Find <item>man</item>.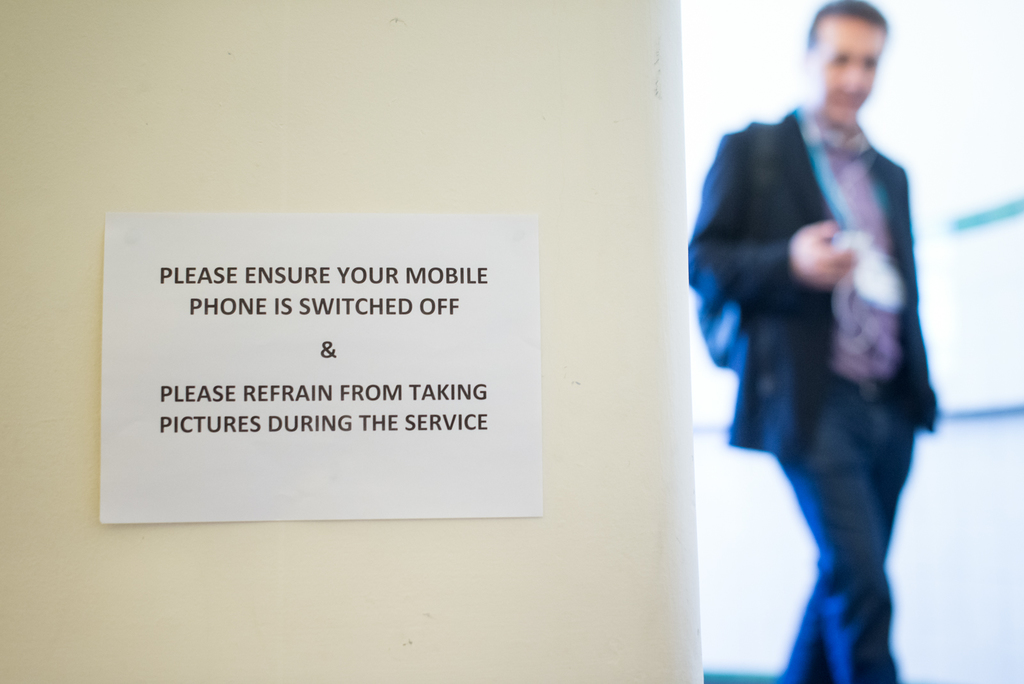
x1=687, y1=13, x2=964, y2=675.
